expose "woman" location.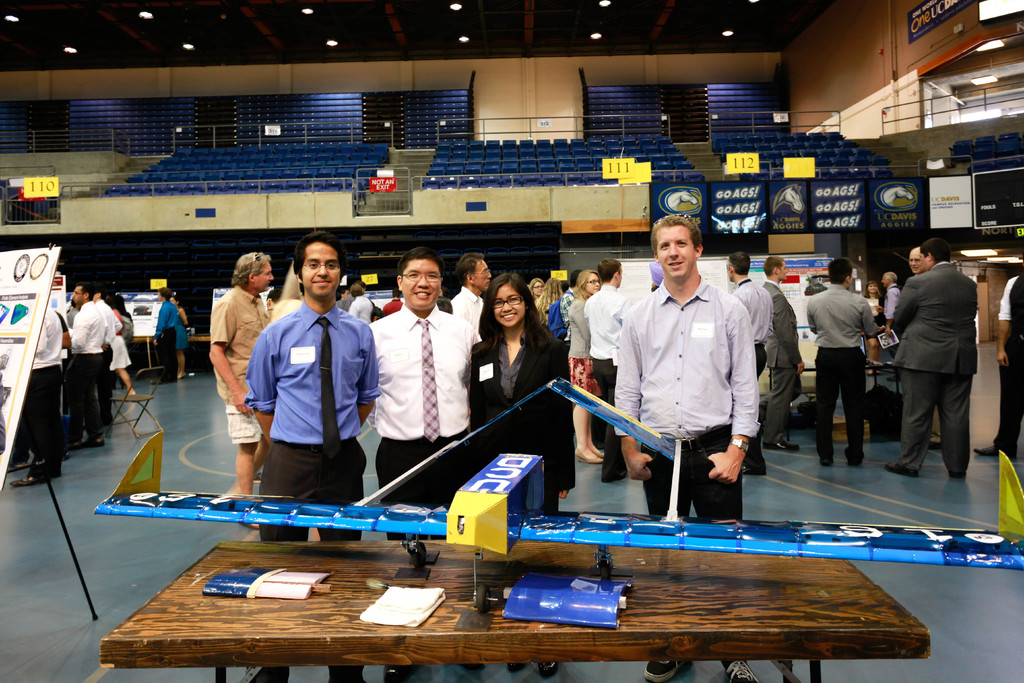
Exposed at rect(109, 289, 141, 403).
